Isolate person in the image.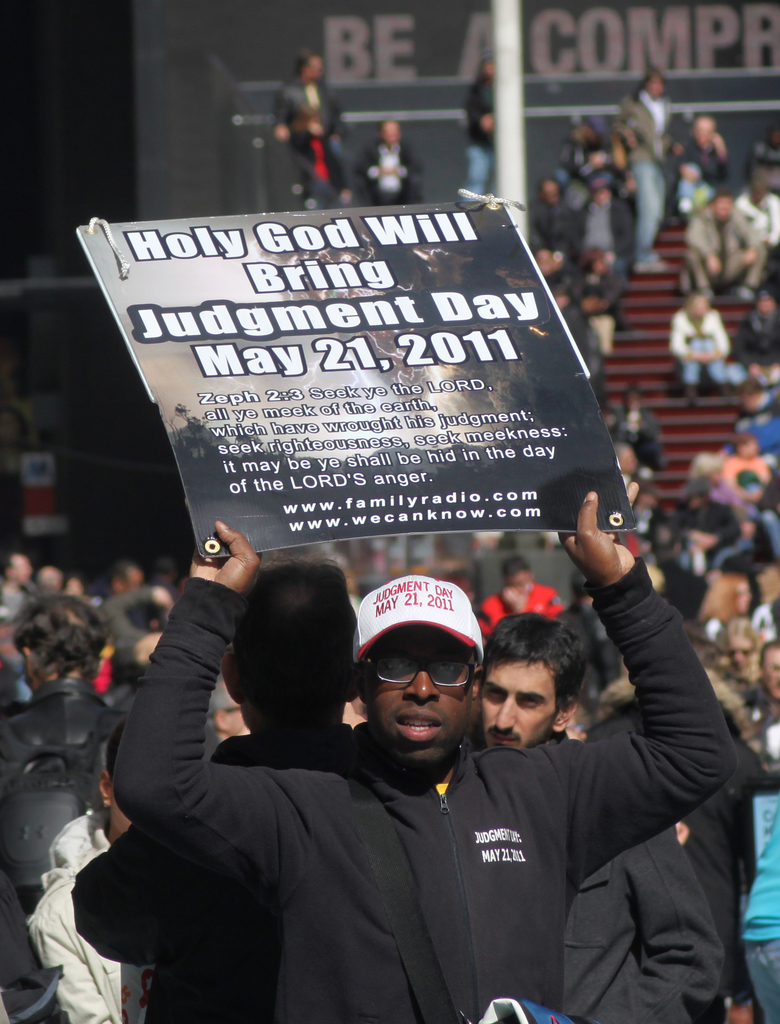
Isolated region: 563, 113, 619, 249.
